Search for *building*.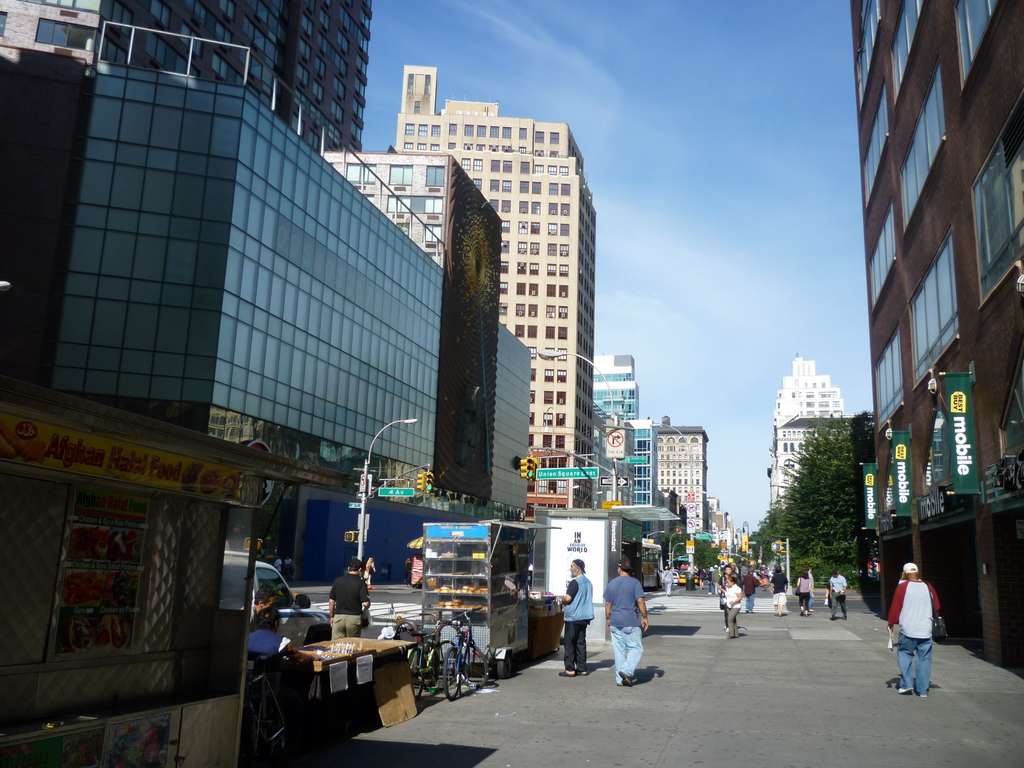
Found at (772, 355, 846, 509).
